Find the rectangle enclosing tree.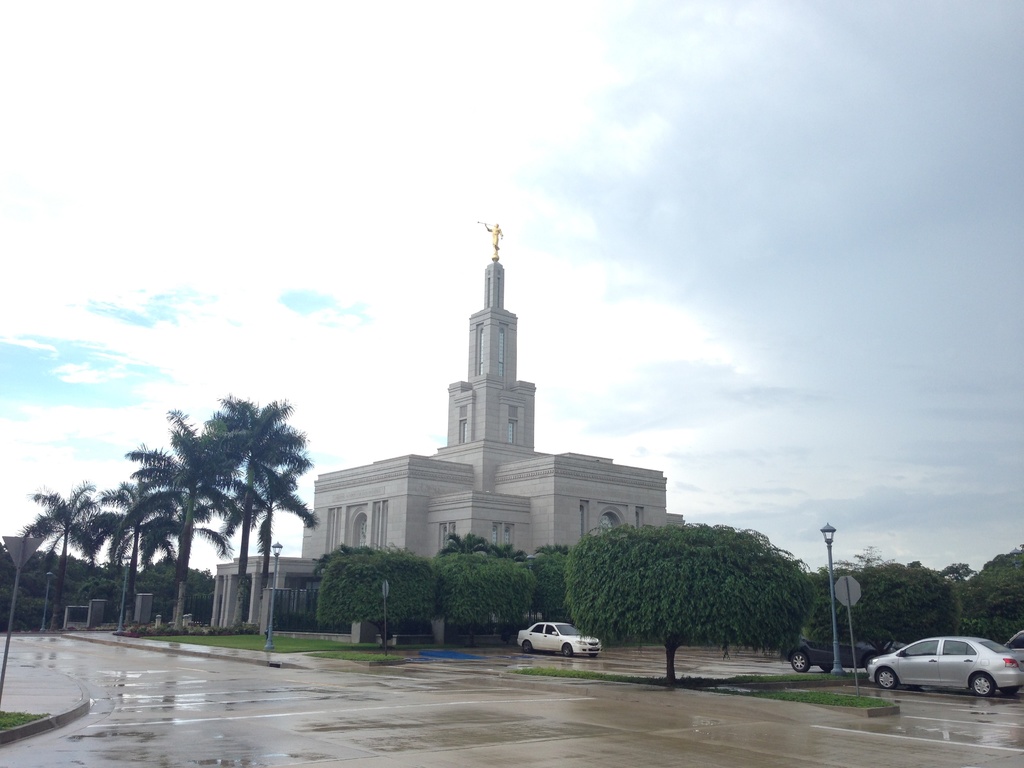
[29, 460, 137, 619].
